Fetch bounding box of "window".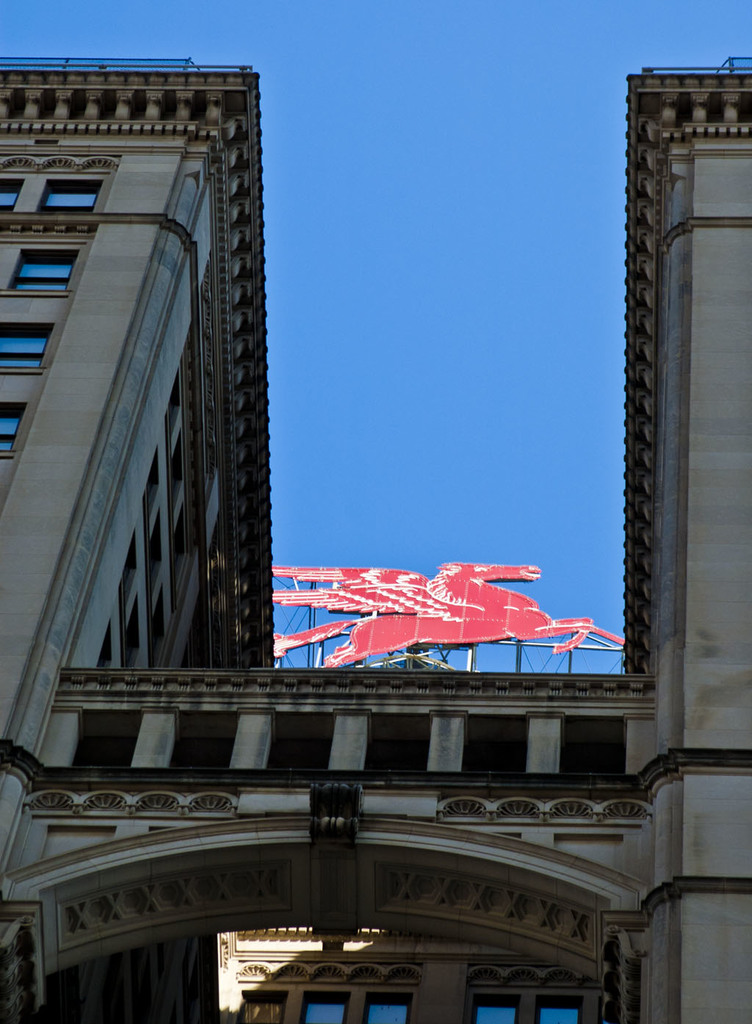
Bbox: select_region(13, 138, 104, 225).
